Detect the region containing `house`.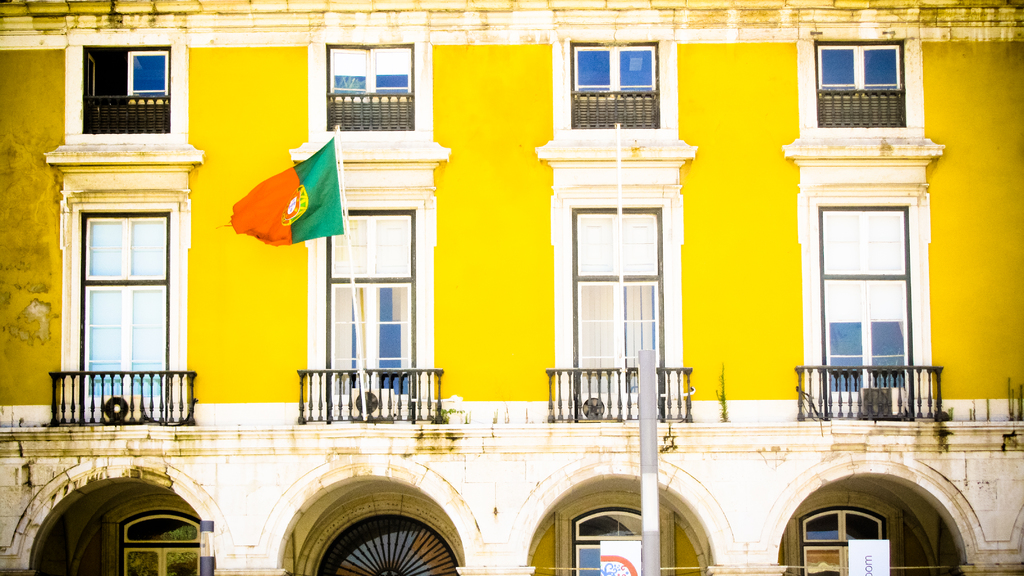
x1=0, y1=0, x2=1023, y2=575.
